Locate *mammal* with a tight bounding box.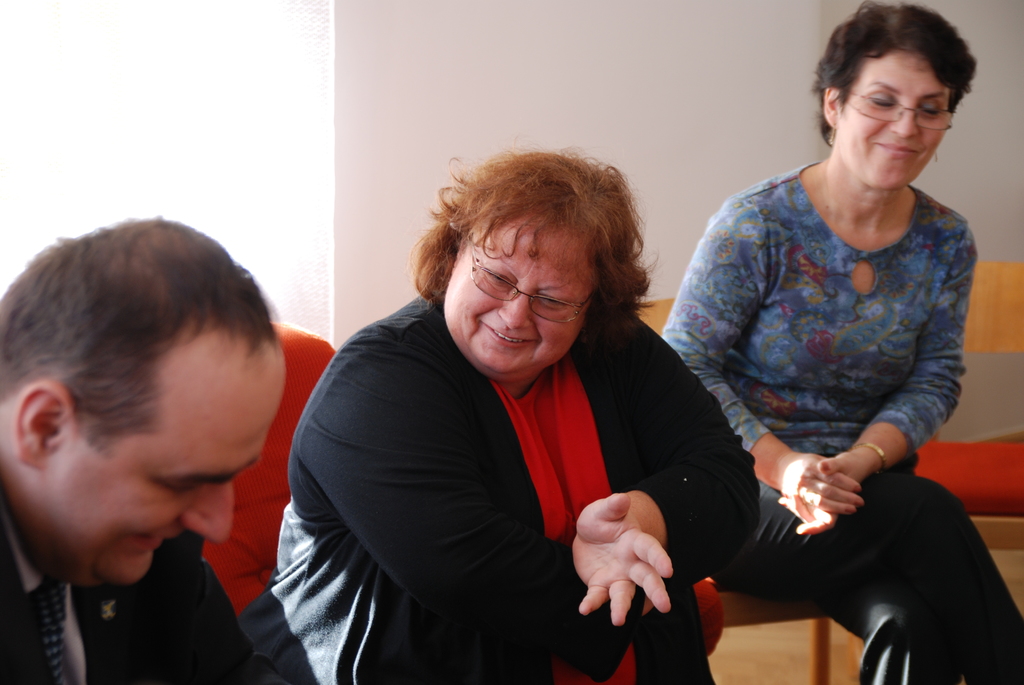
<box>0,205,292,684</box>.
